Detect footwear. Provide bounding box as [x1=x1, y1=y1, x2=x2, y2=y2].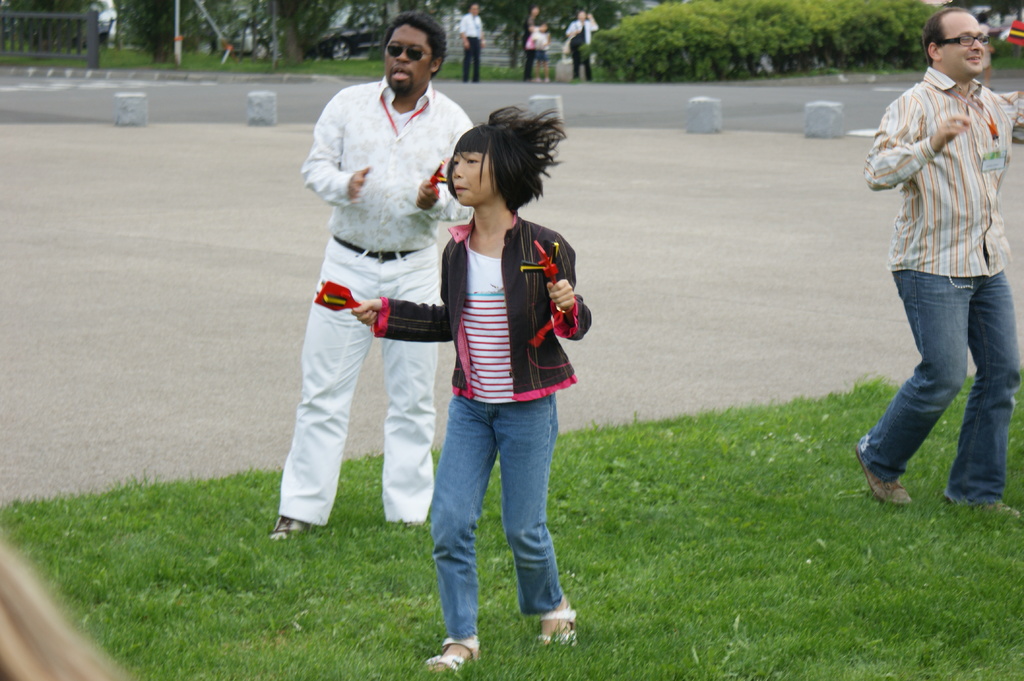
[x1=528, y1=587, x2=586, y2=653].
